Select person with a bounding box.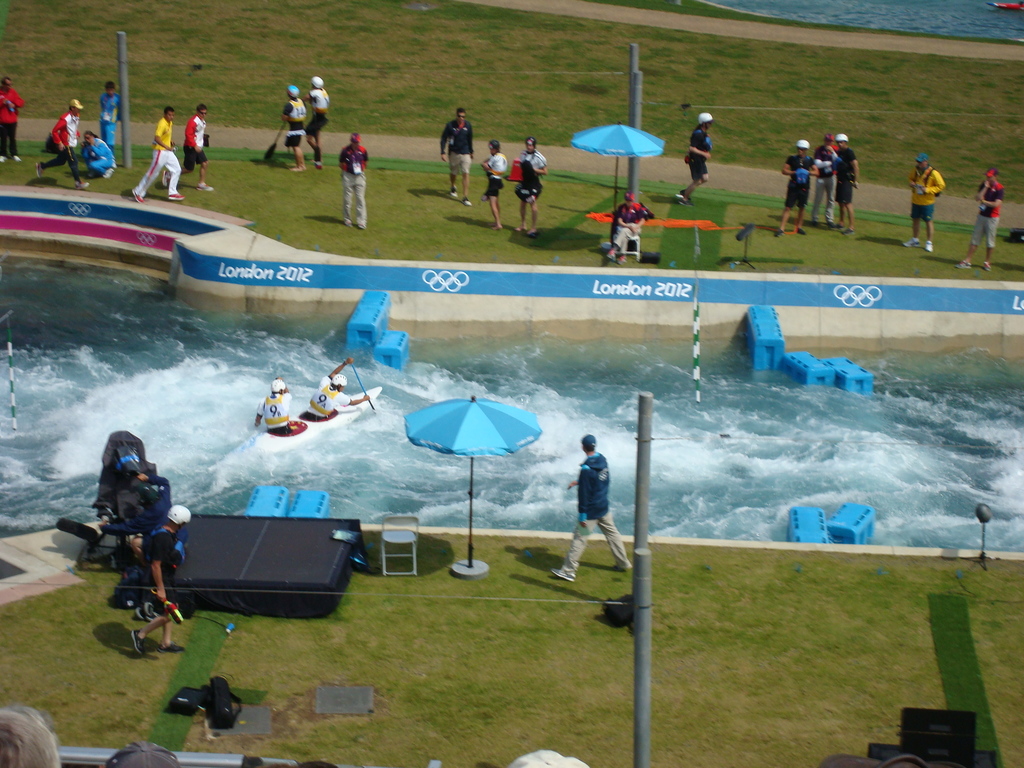
830,129,857,236.
